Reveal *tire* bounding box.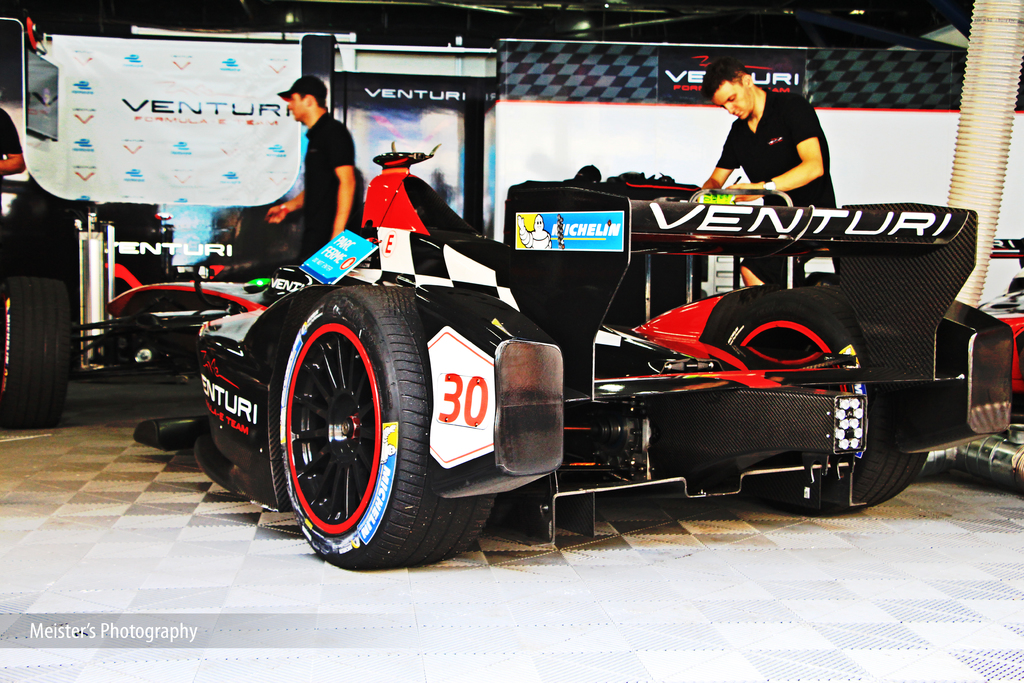
Revealed: <region>725, 286, 929, 514</region>.
